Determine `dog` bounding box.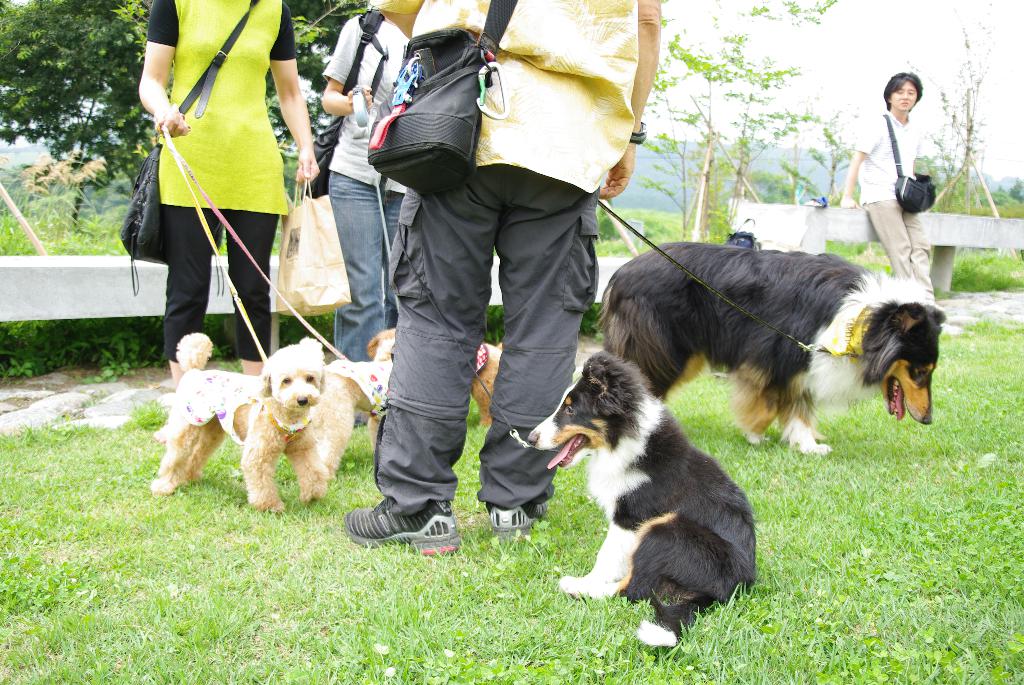
Determined: <region>308, 326, 397, 480</region>.
